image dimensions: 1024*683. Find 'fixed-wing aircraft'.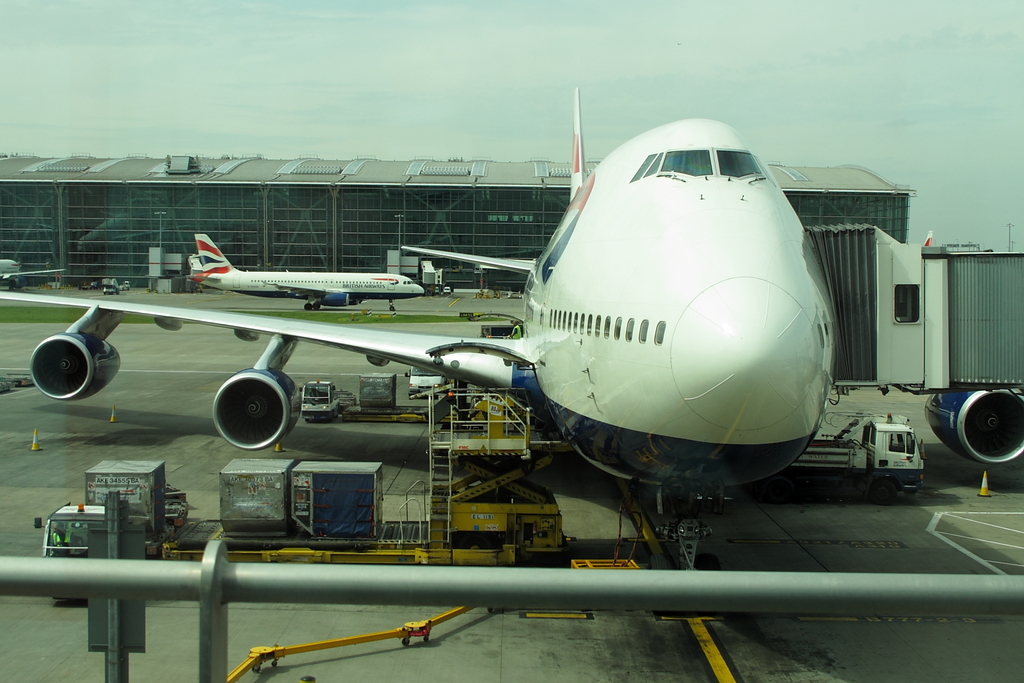
region(0, 86, 1023, 572).
